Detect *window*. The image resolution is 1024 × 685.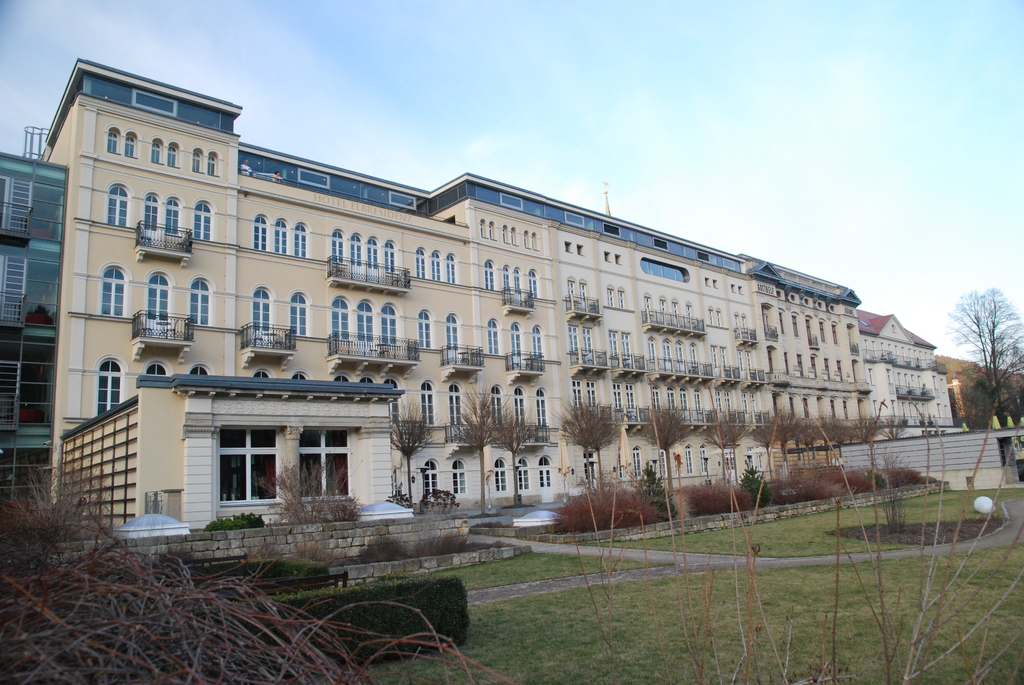
left=94, top=358, right=122, bottom=422.
